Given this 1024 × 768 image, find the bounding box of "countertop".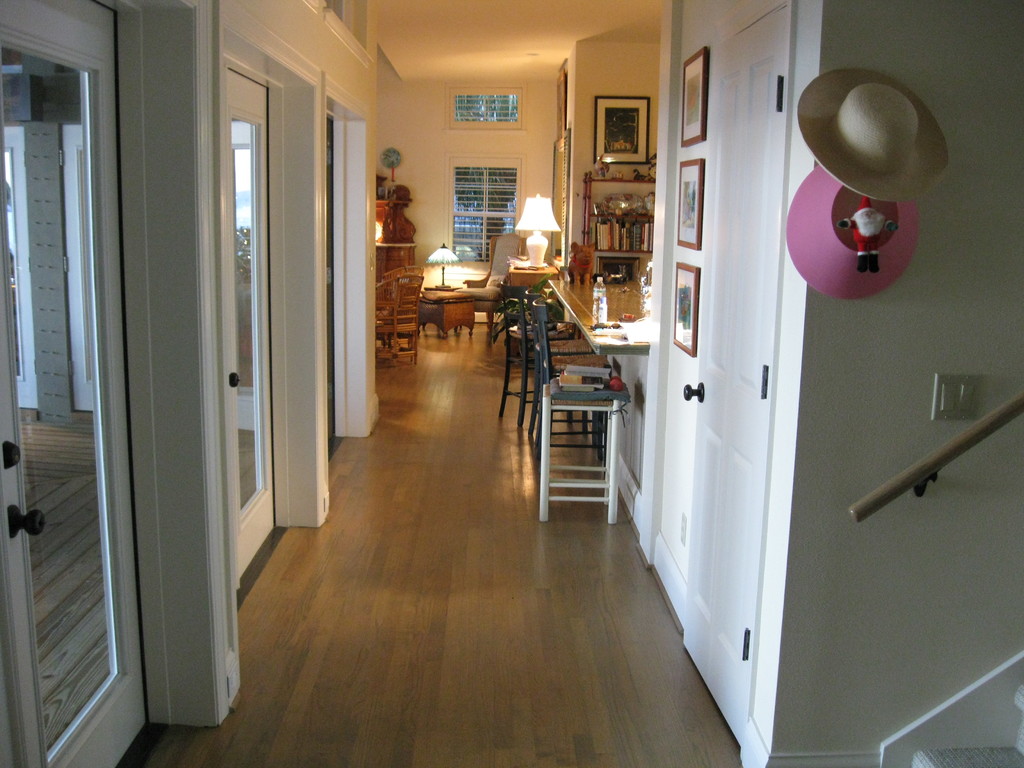
Rect(549, 276, 648, 358).
